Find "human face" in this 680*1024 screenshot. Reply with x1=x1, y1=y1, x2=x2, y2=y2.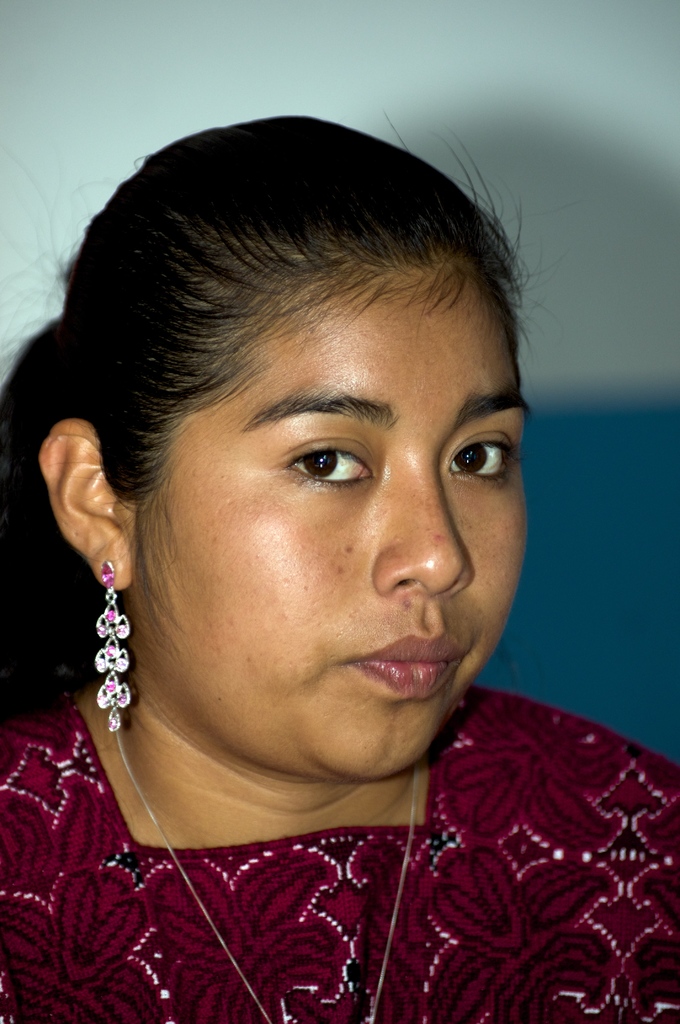
x1=138, y1=283, x2=530, y2=778.
